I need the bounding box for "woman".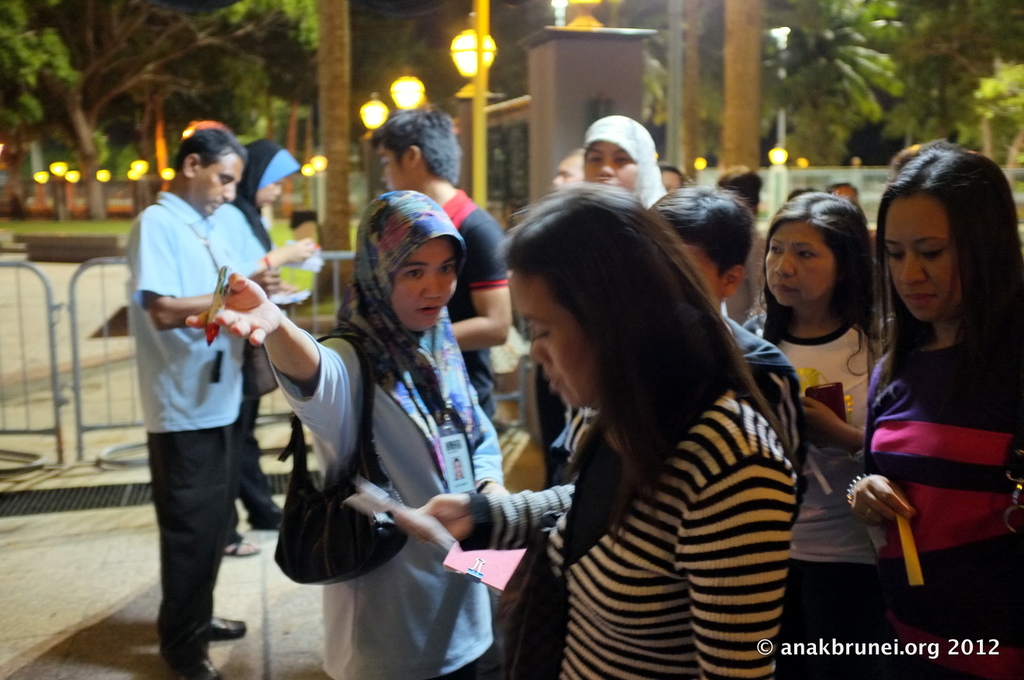
Here it is: region(184, 190, 509, 679).
